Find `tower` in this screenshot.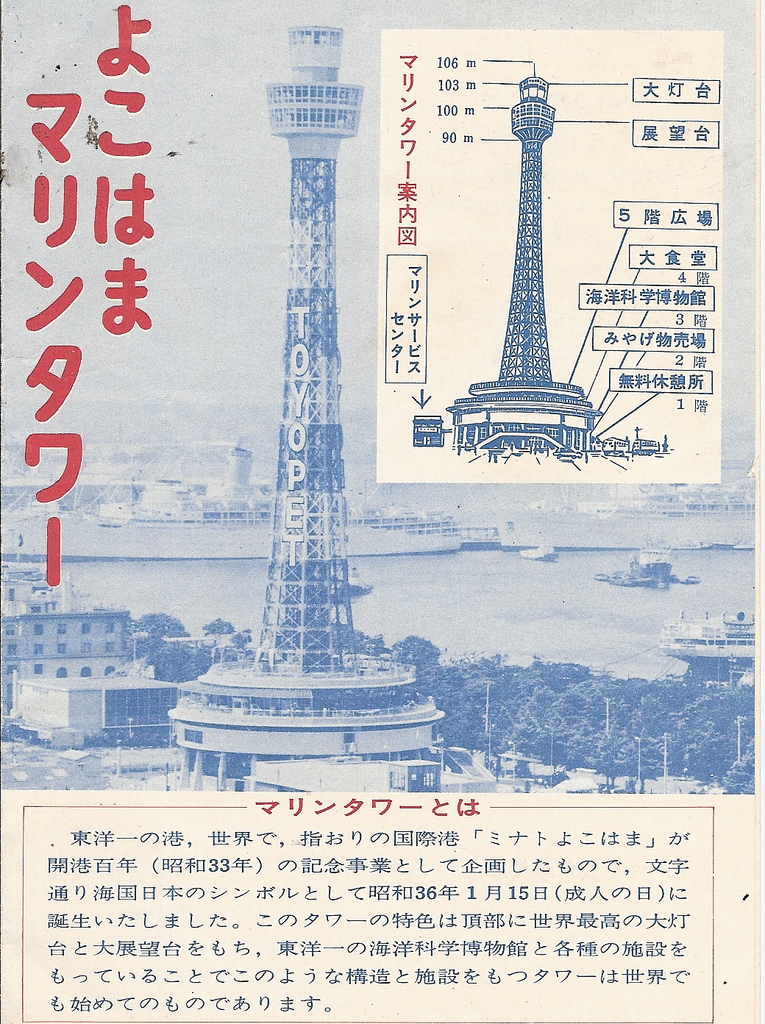
The bounding box for `tower` is (left=445, top=51, right=622, bottom=424).
